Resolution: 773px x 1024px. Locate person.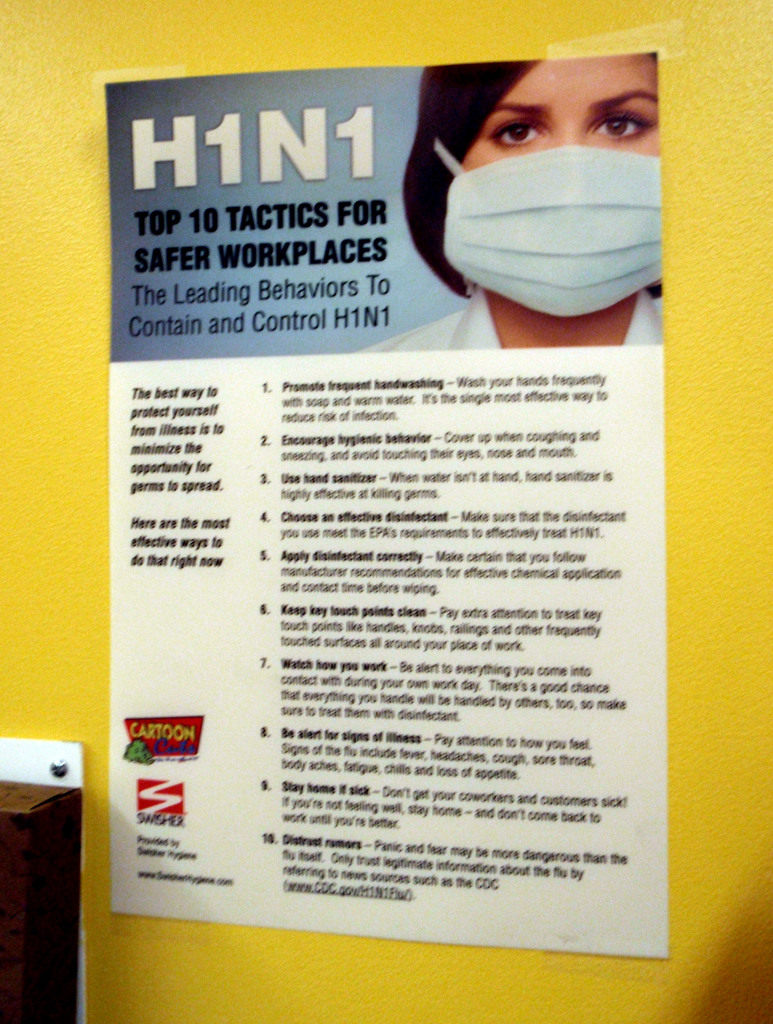
detection(352, 49, 667, 355).
